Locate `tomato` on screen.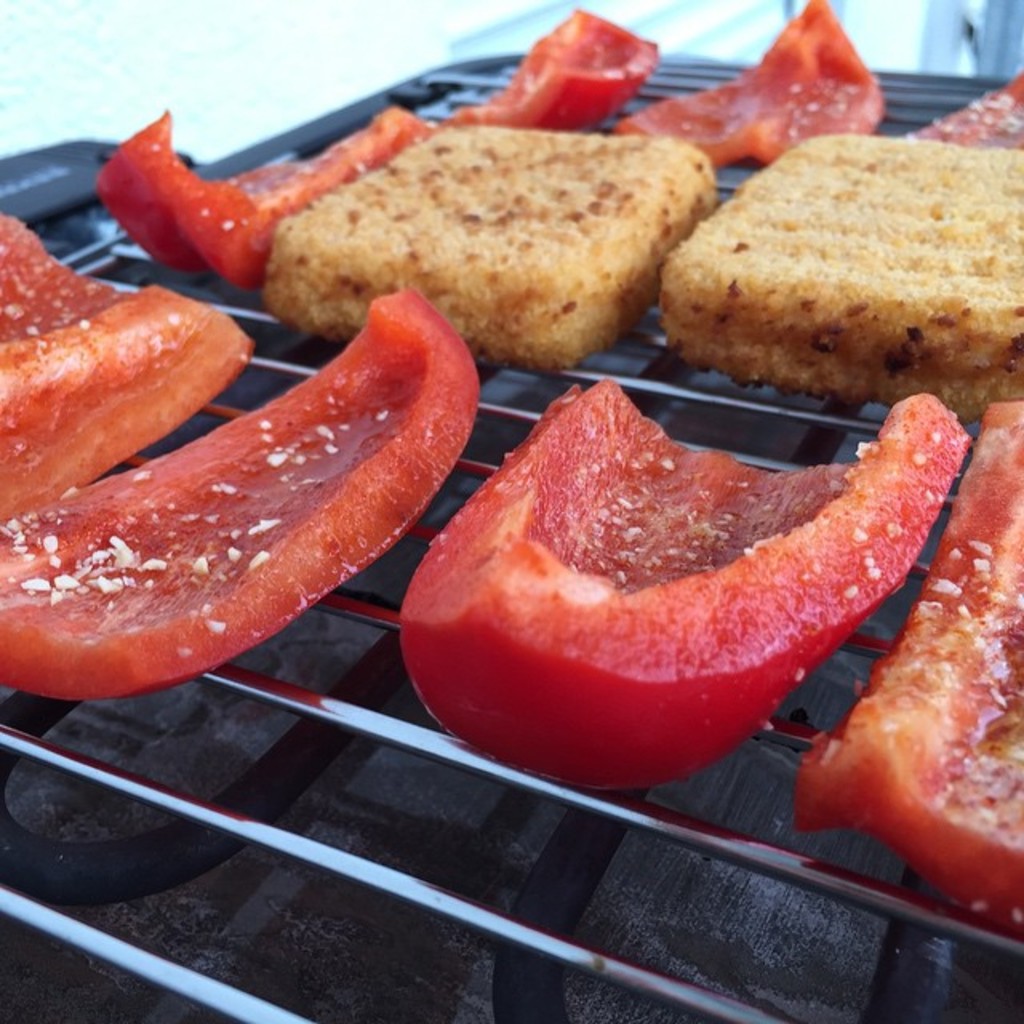
On screen at pyautogui.locateOnScreen(626, 0, 888, 176).
